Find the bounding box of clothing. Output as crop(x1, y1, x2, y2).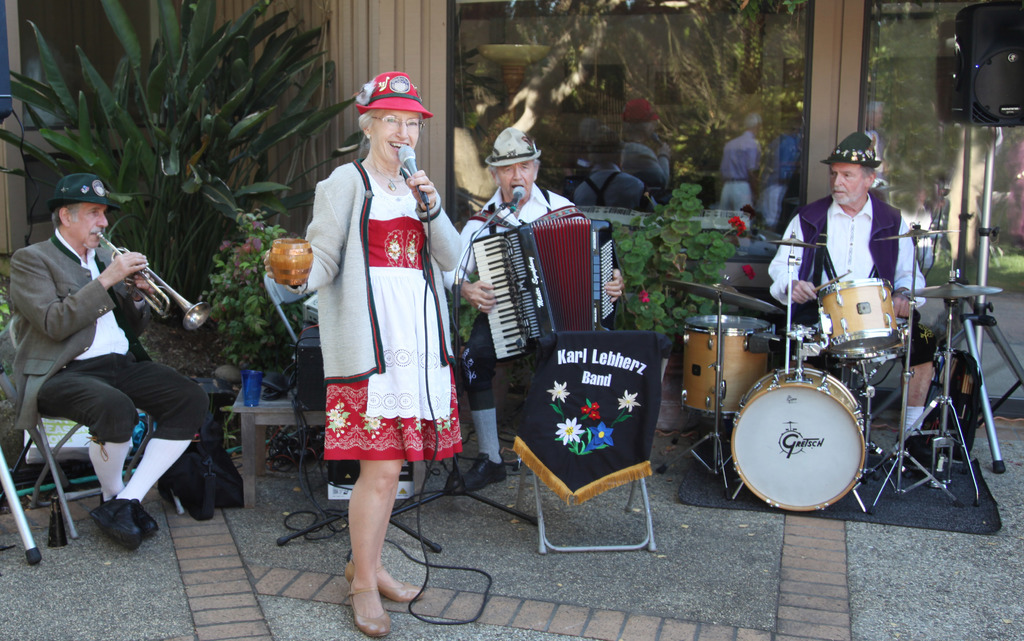
crop(619, 142, 666, 186).
